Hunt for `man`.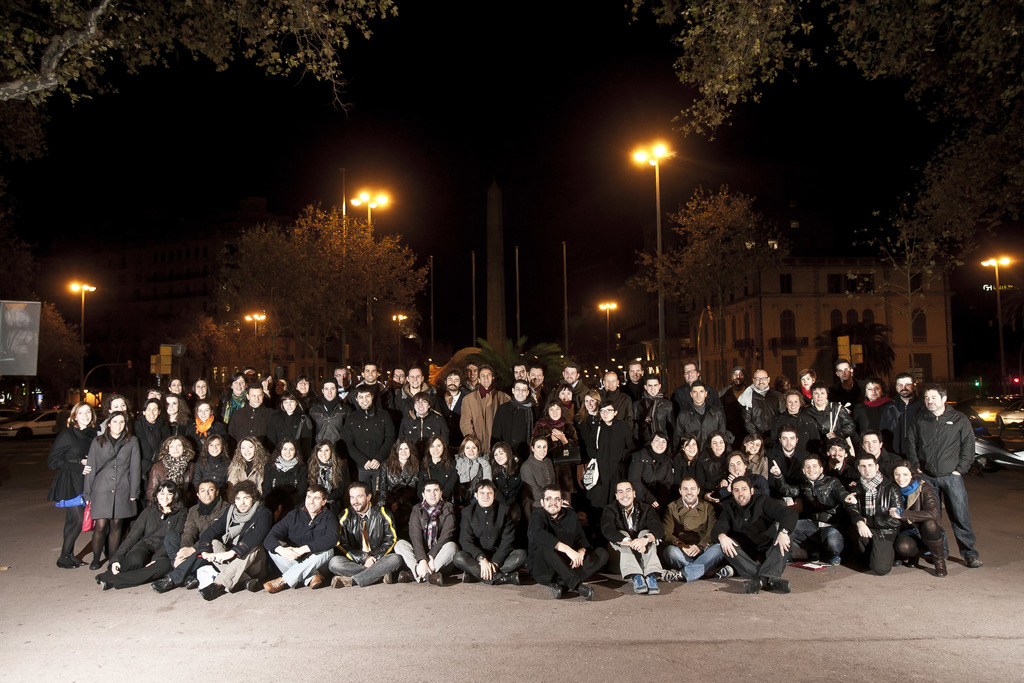
Hunted down at box(826, 359, 868, 414).
